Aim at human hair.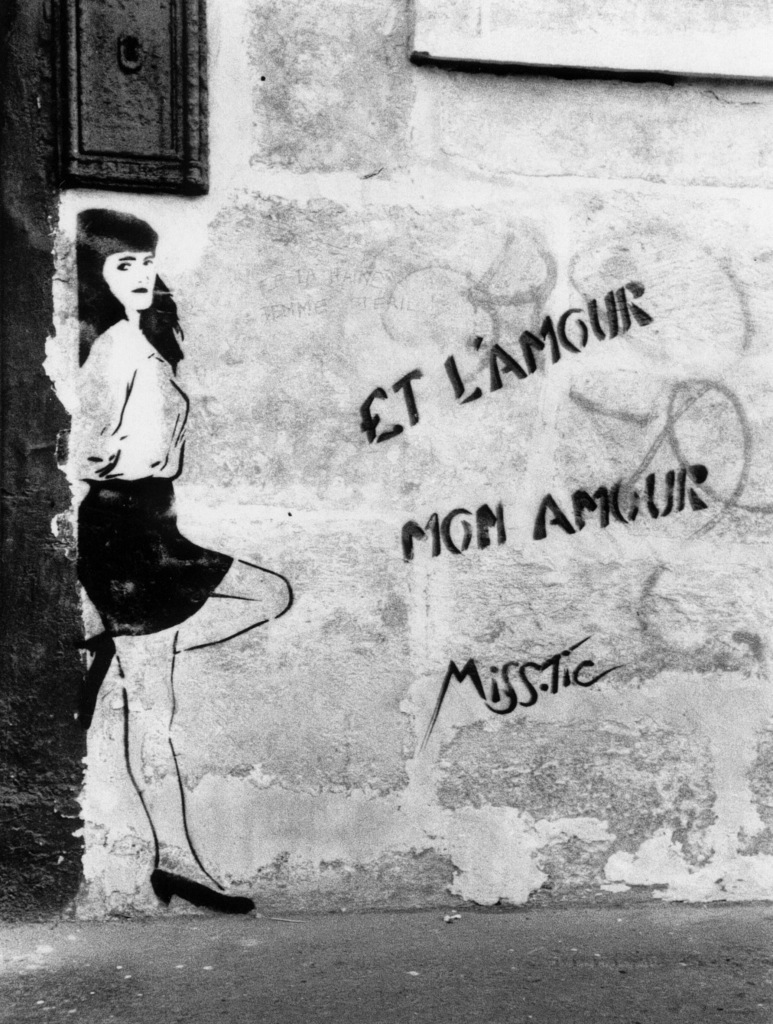
Aimed at bbox=[67, 200, 180, 331].
